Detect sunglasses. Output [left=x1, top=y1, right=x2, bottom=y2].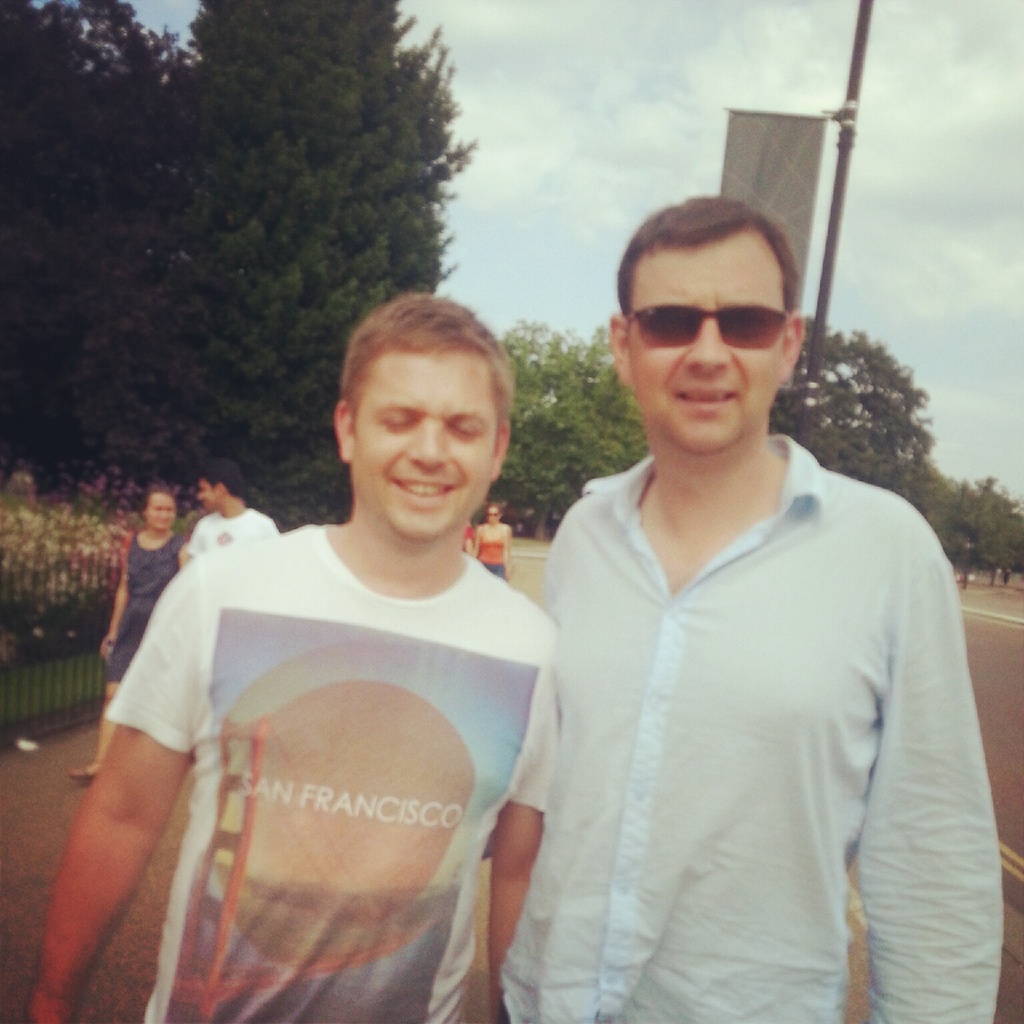
[left=627, top=305, right=792, bottom=351].
